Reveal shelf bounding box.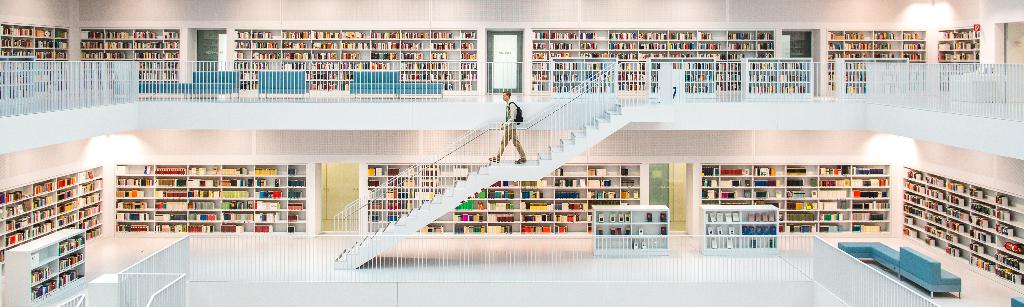
Revealed: <bbox>578, 190, 586, 199</bbox>.
